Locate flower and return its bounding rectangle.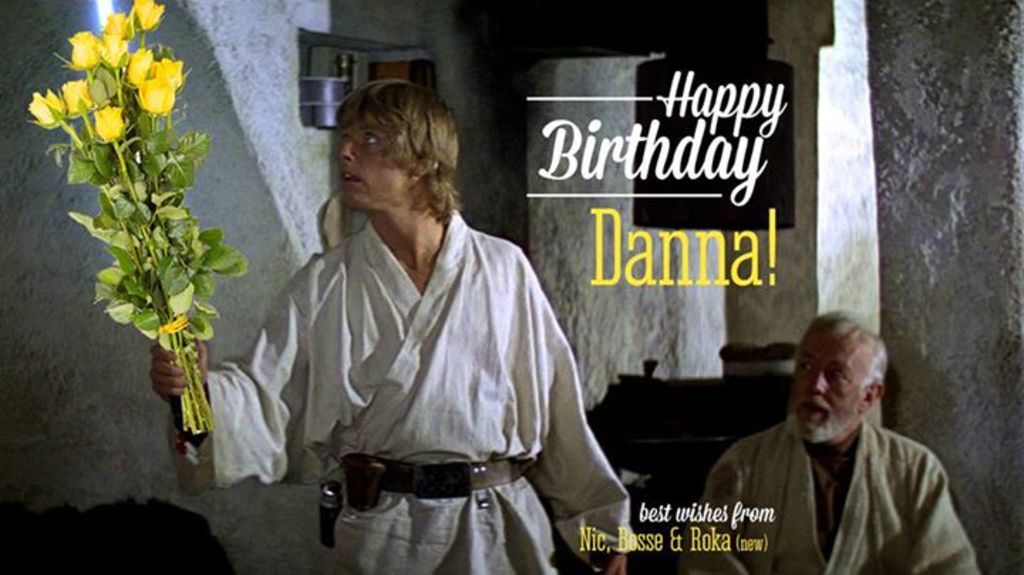
98/31/127/68.
